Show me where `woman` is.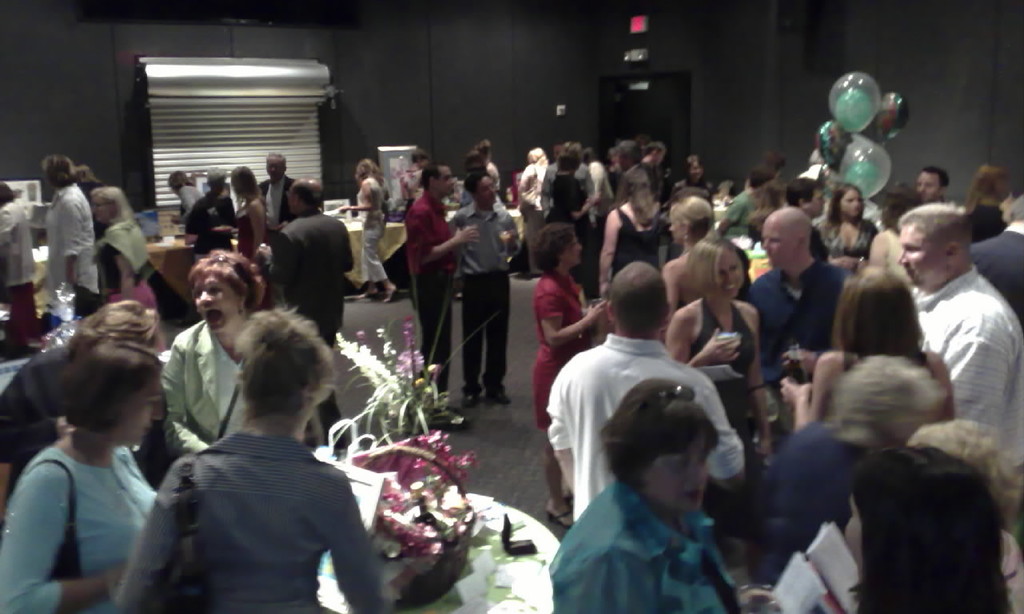
`woman` is at box(155, 255, 274, 453).
